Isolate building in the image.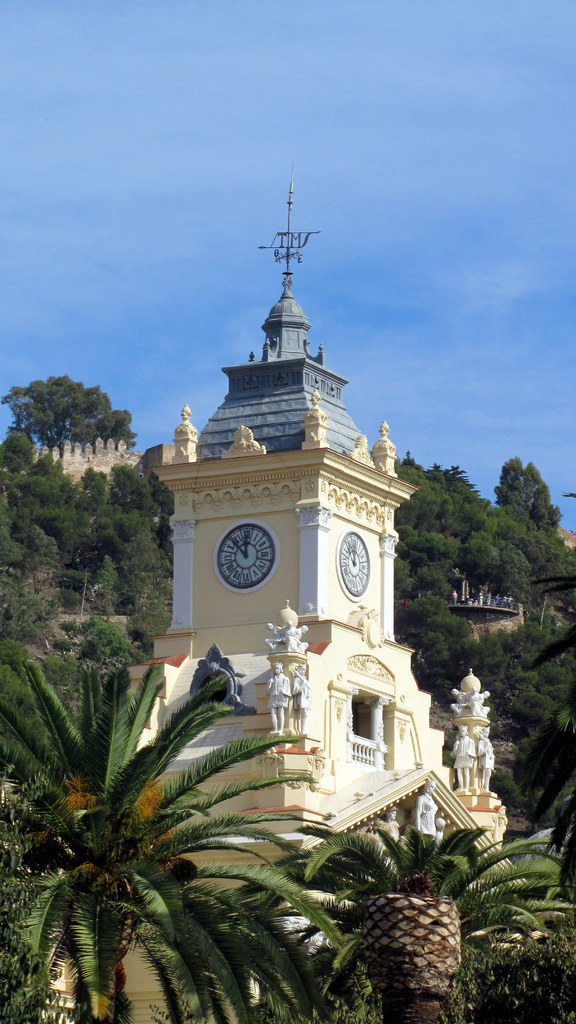
Isolated region: bbox(52, 290, 507, 1023).
